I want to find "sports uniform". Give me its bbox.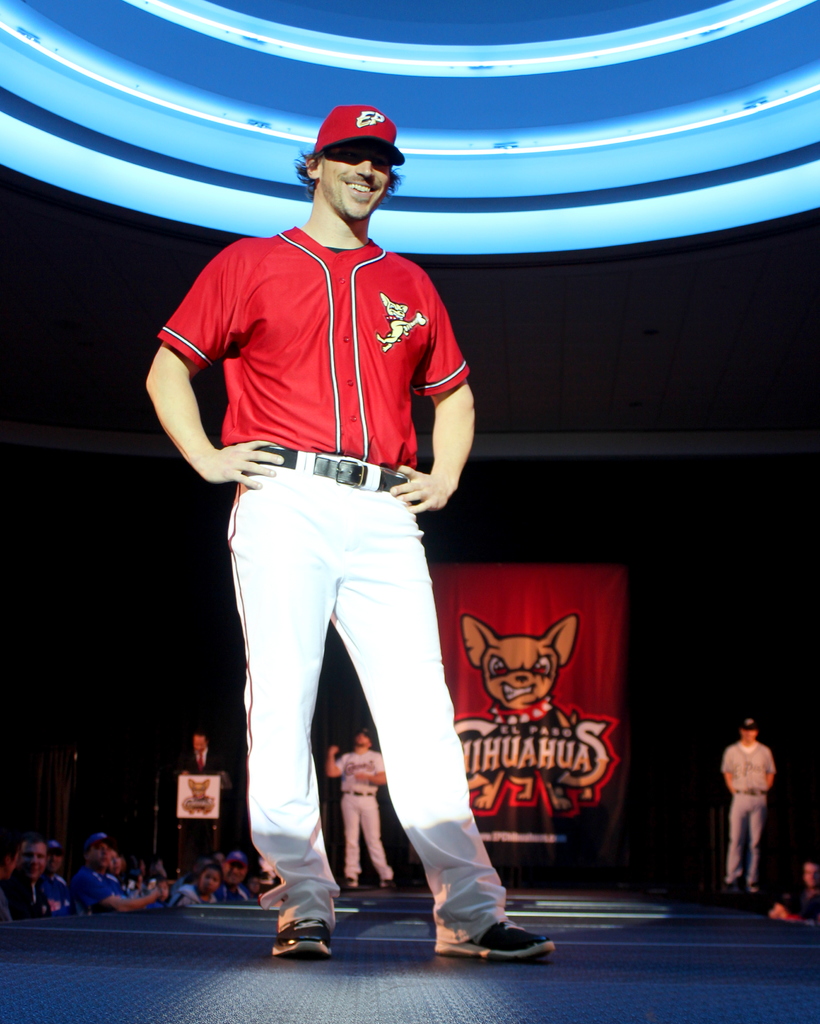
pyautogui.locateOnScreen(712, 733, 775, 907).
